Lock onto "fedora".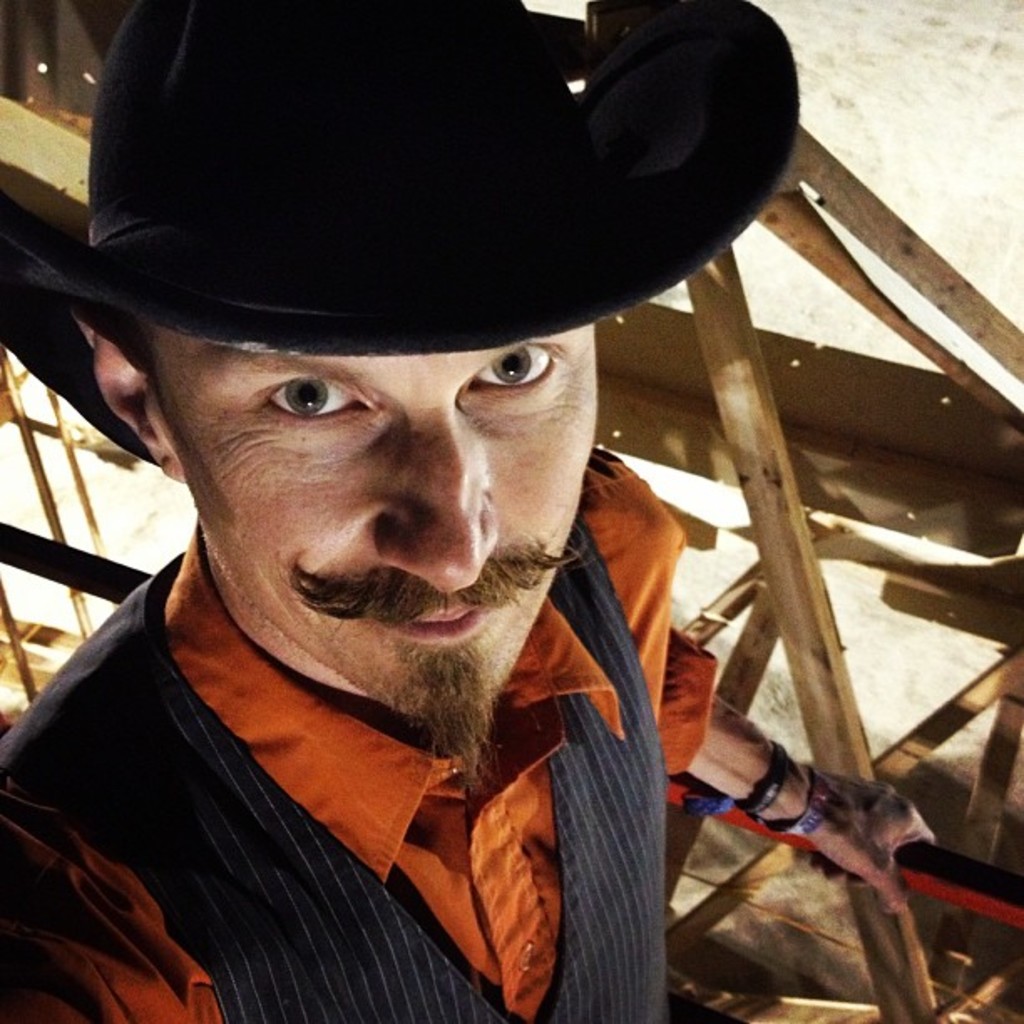
Locked: <box>0,0,805,452</box>.
